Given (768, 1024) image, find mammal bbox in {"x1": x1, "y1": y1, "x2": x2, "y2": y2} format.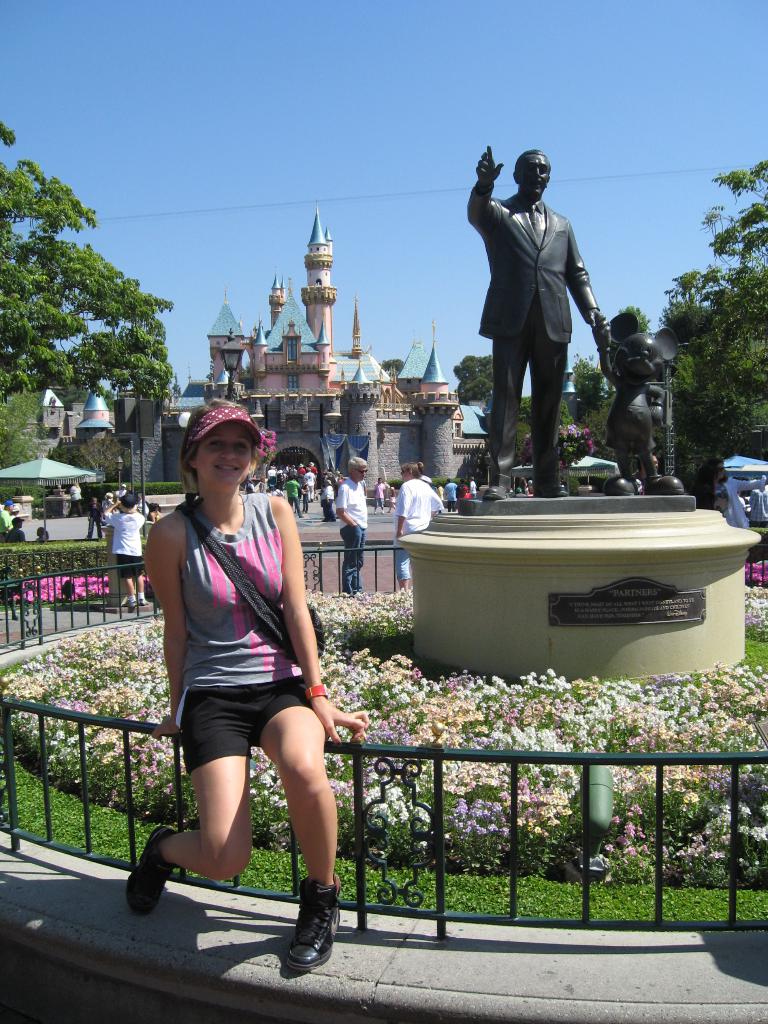
{"x1": 590, "y1": 310, "x2": 686, "y2": 493}.
